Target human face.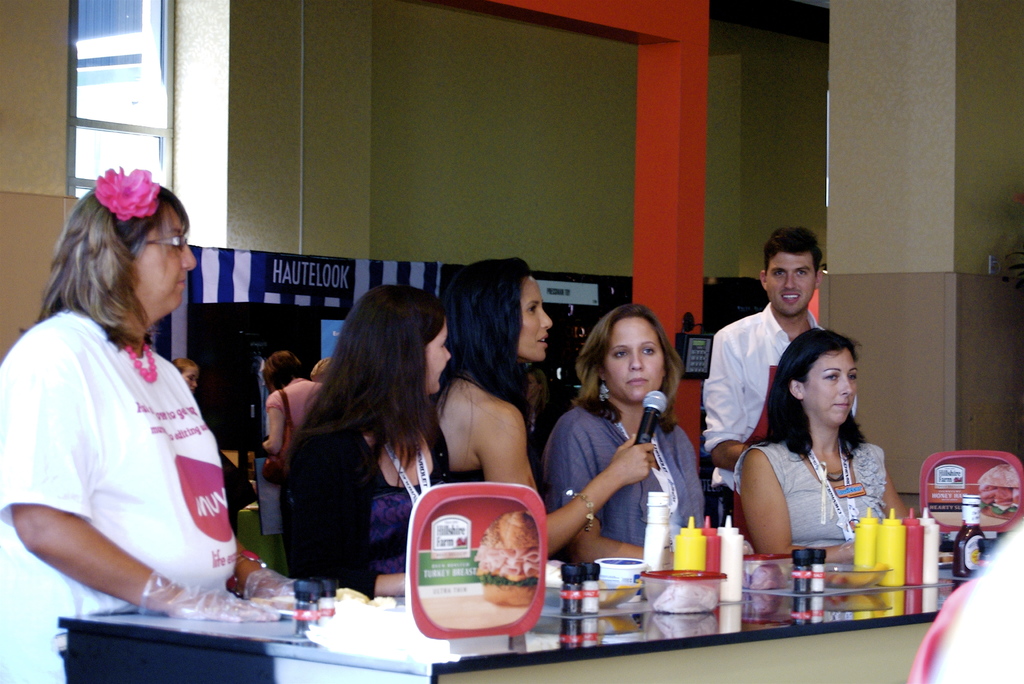
Target region: (left=132, top=202, right=196, bottom=314).
